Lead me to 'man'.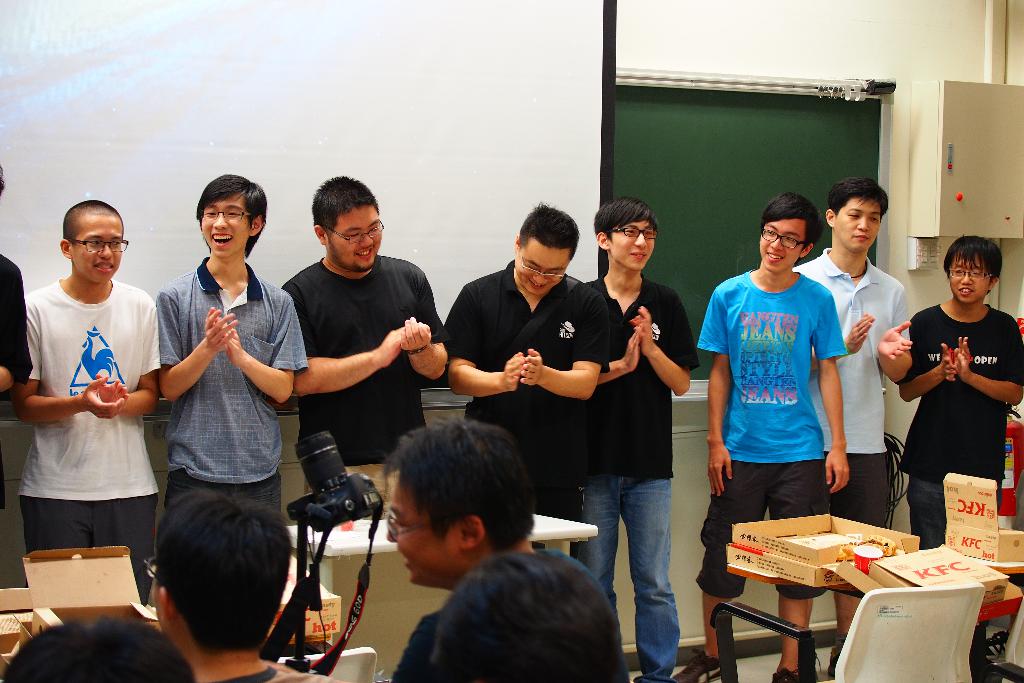
Lead to box=[2, 612, 195, 682].
